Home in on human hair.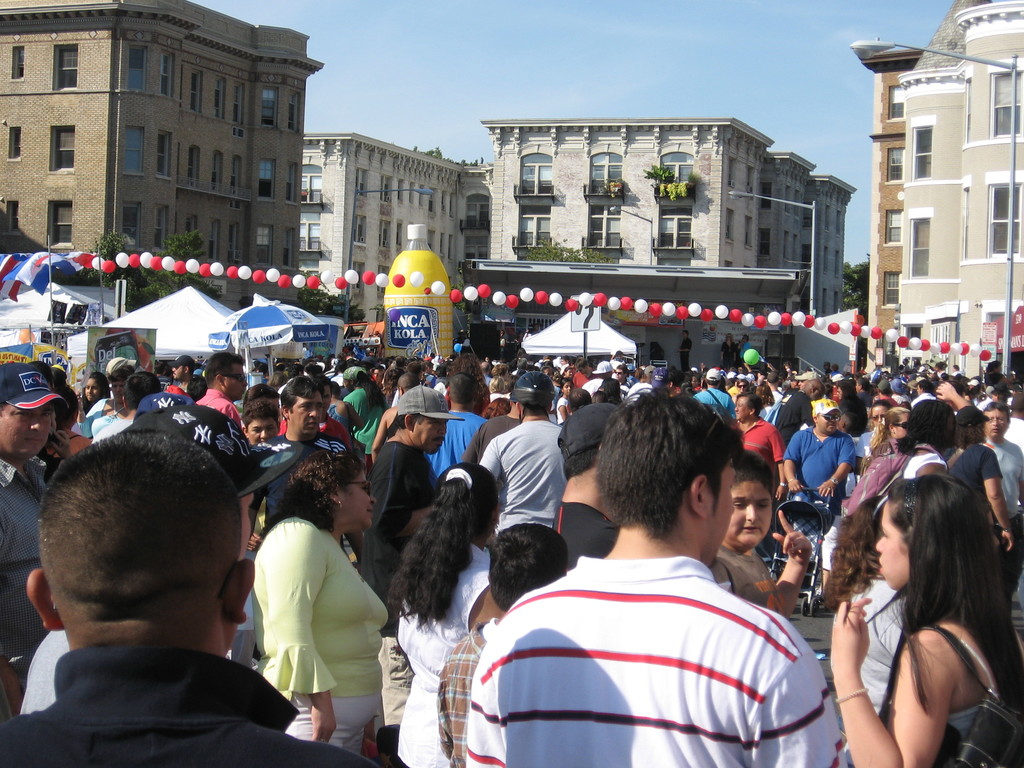
Homed in at l=208, t=346, r=243, b=385.
